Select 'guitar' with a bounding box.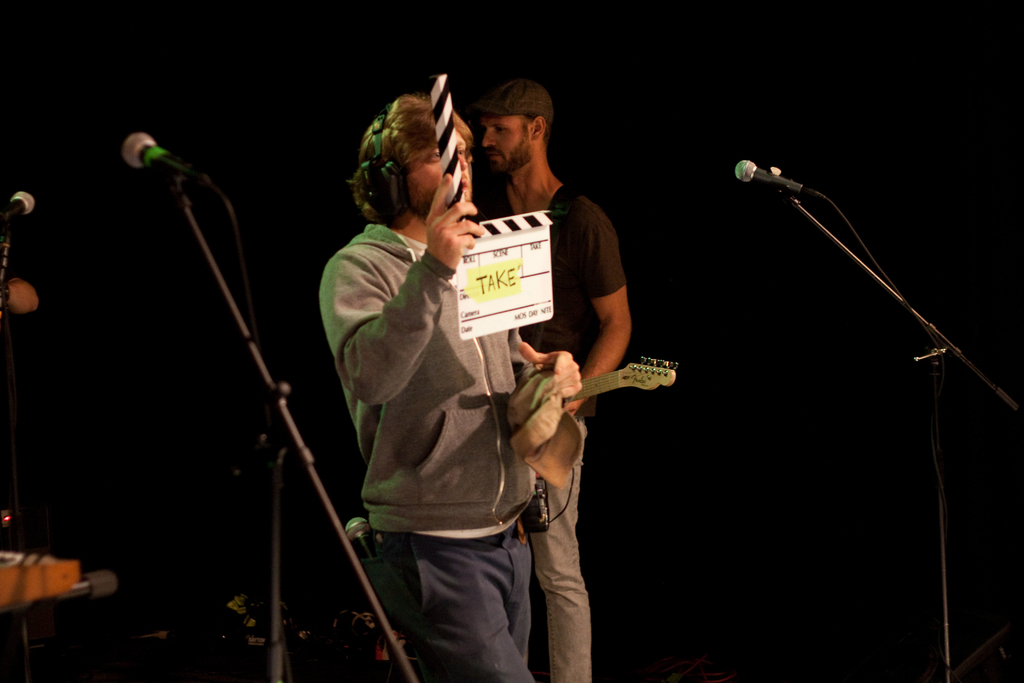
bbox(564, 348, 679, 404).
